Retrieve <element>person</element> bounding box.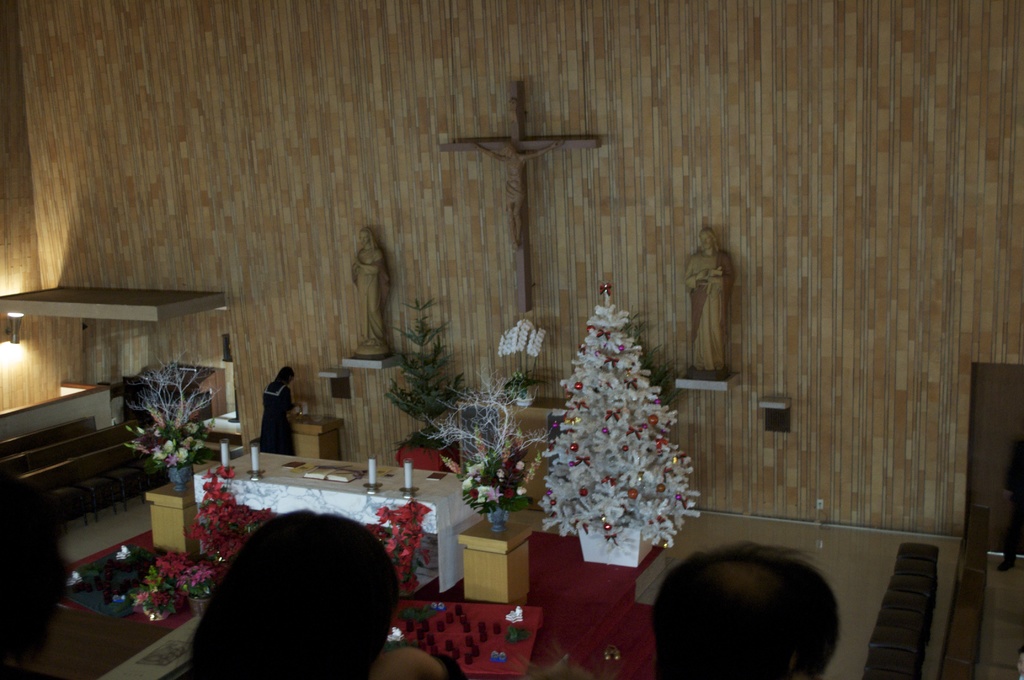
Bounding box: bbox=(188, 507, 396, 679).
